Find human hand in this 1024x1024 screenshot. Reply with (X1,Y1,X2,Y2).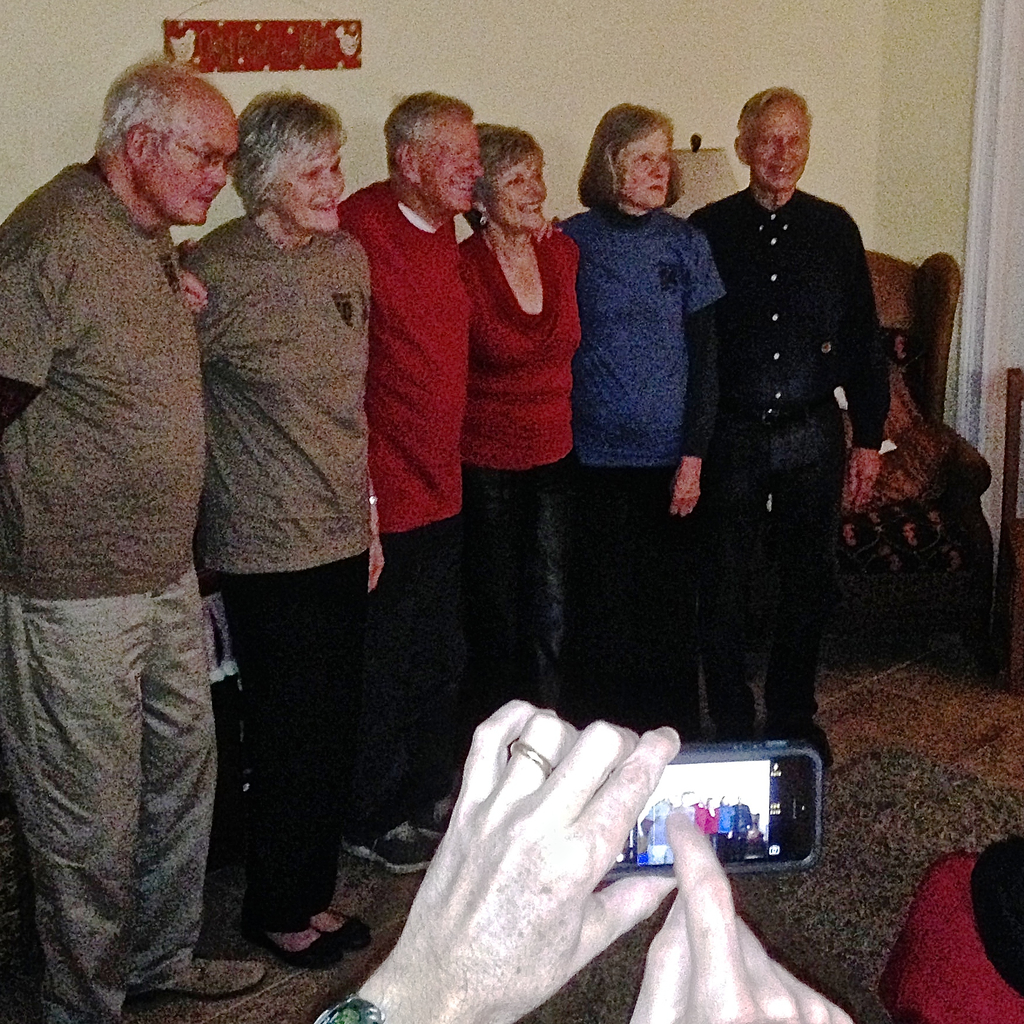
(367,540,387,601).
